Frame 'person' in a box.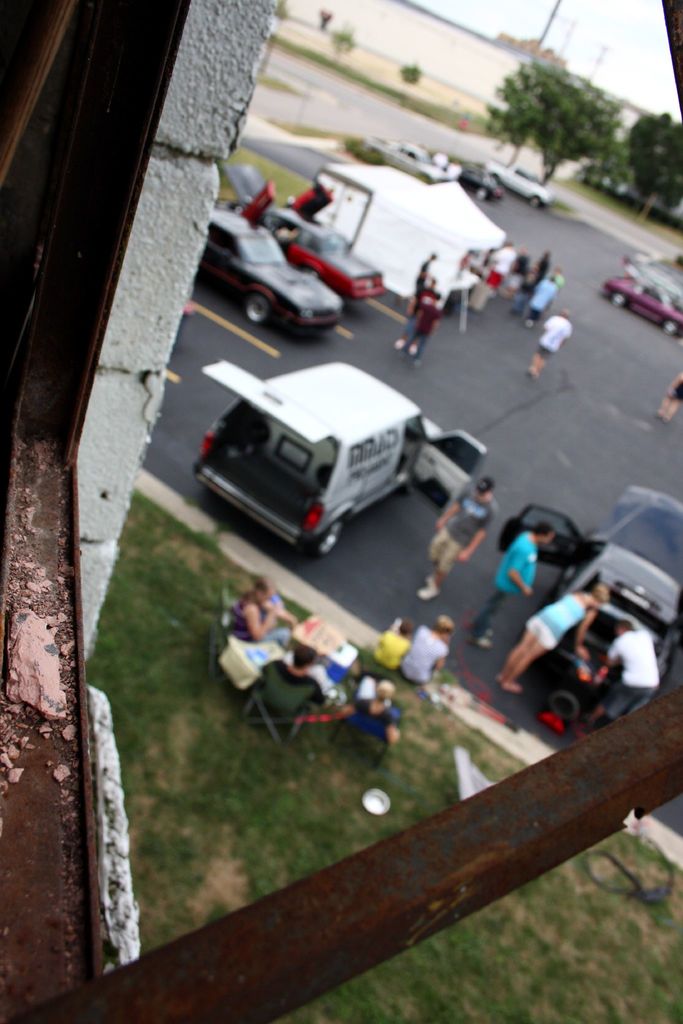
{"left": 396, "top": 619, "right": 456, "bottom": 692}.
